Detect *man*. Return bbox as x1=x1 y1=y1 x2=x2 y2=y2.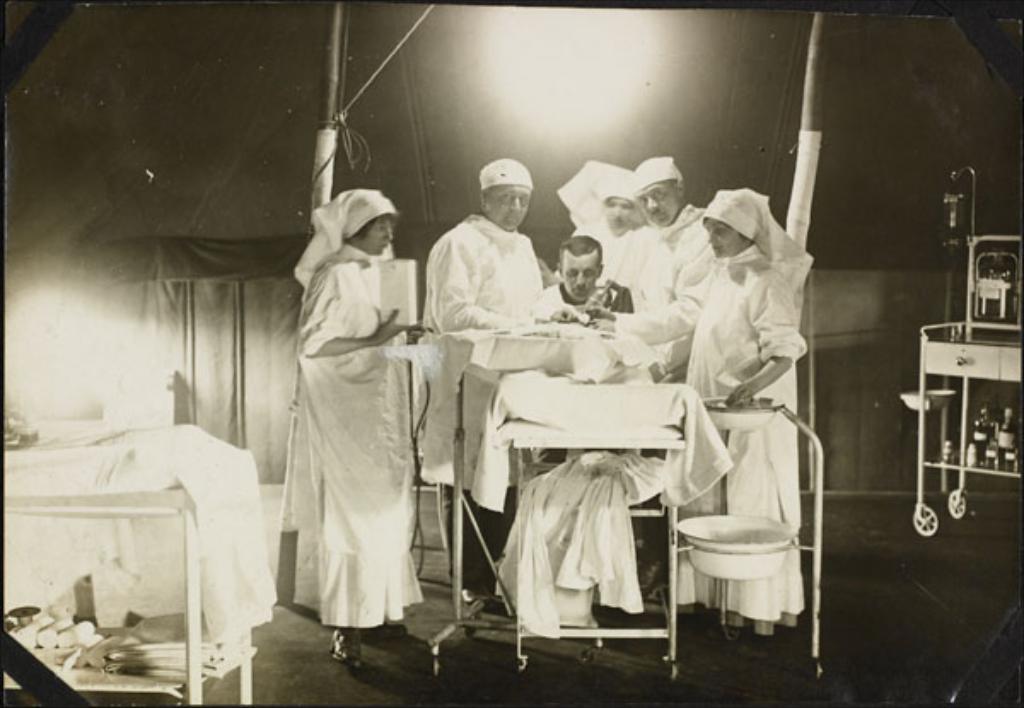
x1=423 y1=155 x2=548 y2=597.
